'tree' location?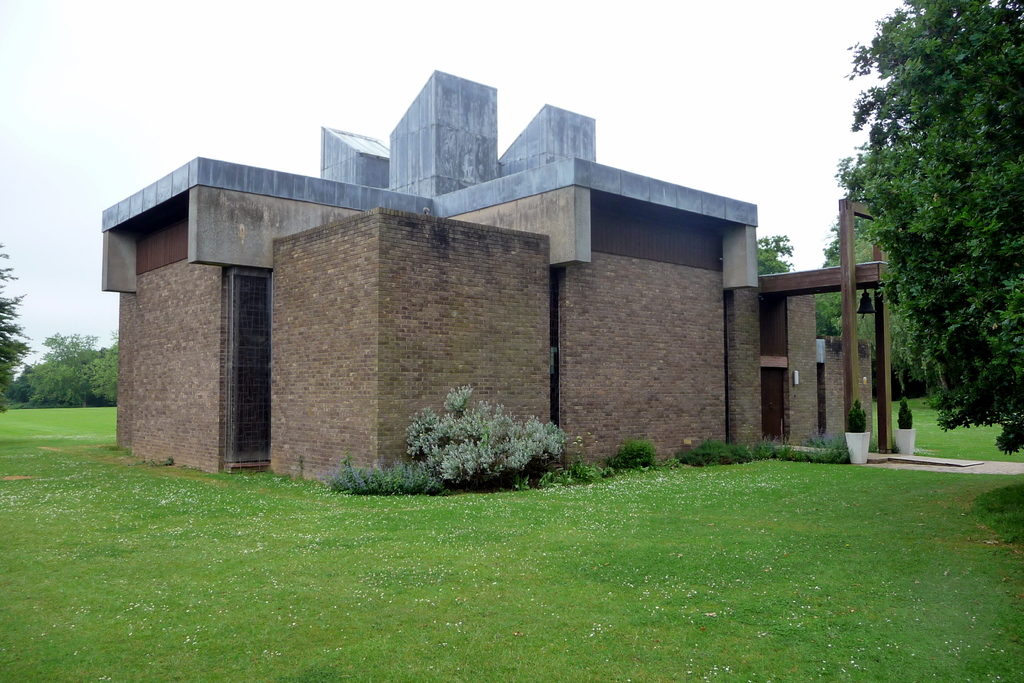
bbox=[0, 237, 36, 418]
